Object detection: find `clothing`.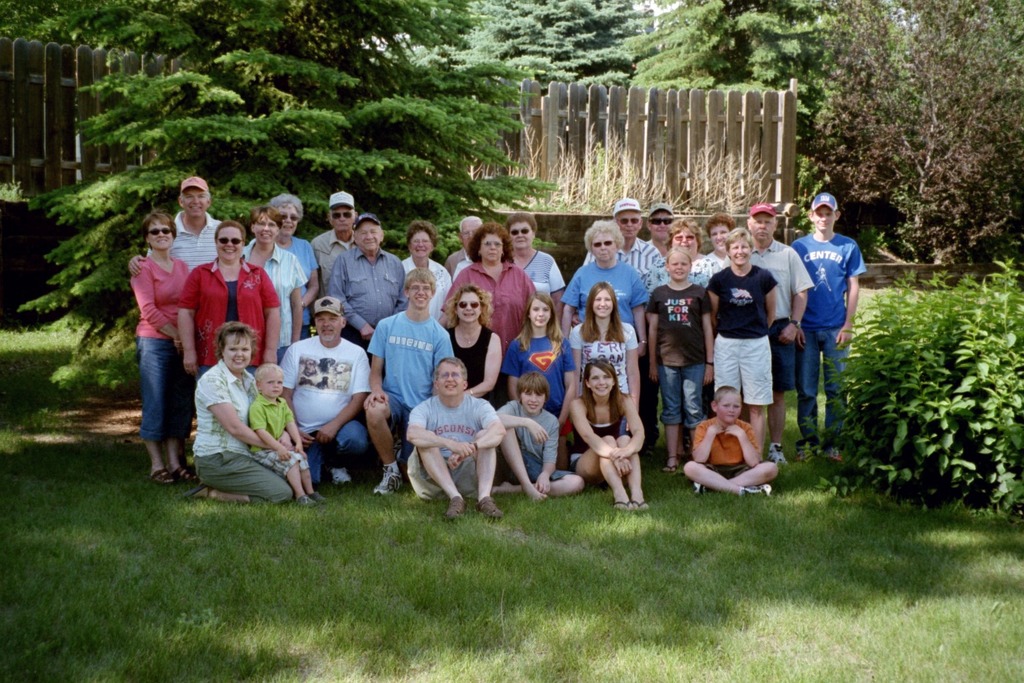
<box>408,382,505,508</box>.
